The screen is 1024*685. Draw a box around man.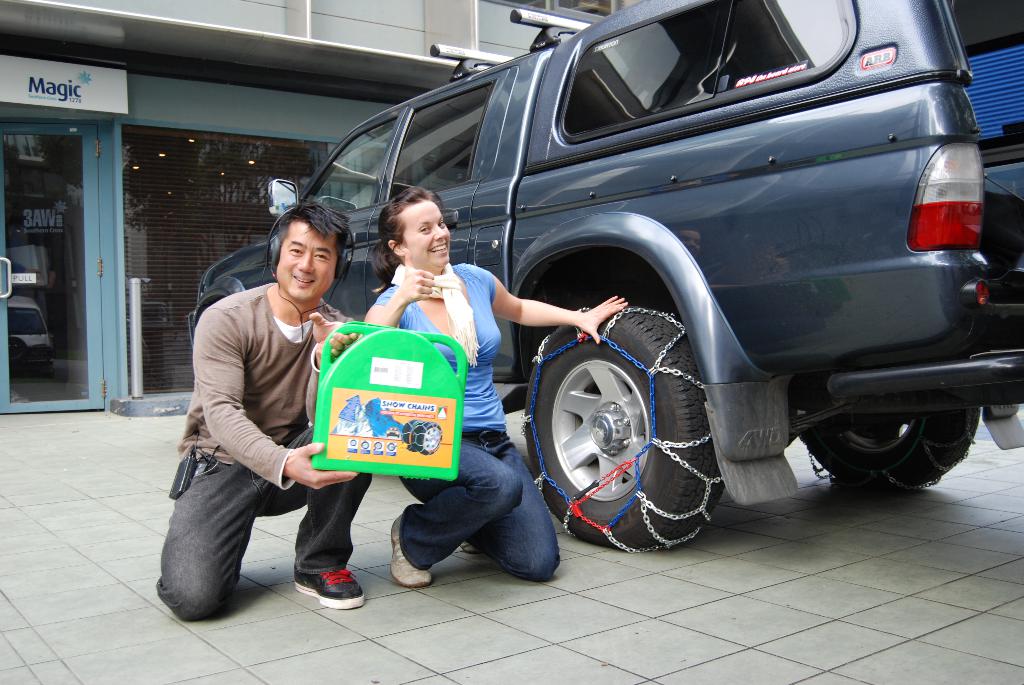
box=[143, 184, 388, 636].
